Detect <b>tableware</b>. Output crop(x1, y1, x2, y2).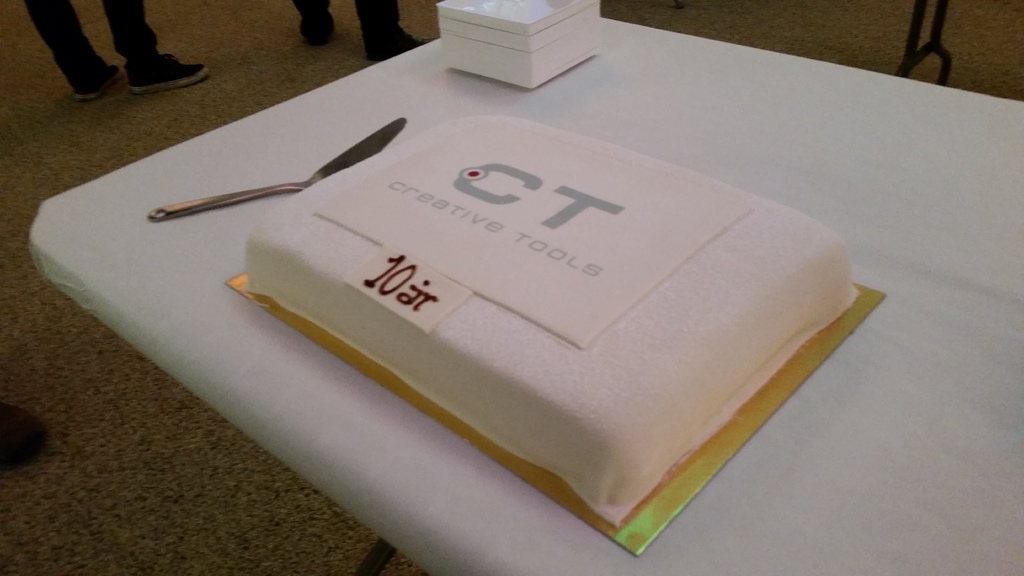
crop(143, 113, 410, 225).
